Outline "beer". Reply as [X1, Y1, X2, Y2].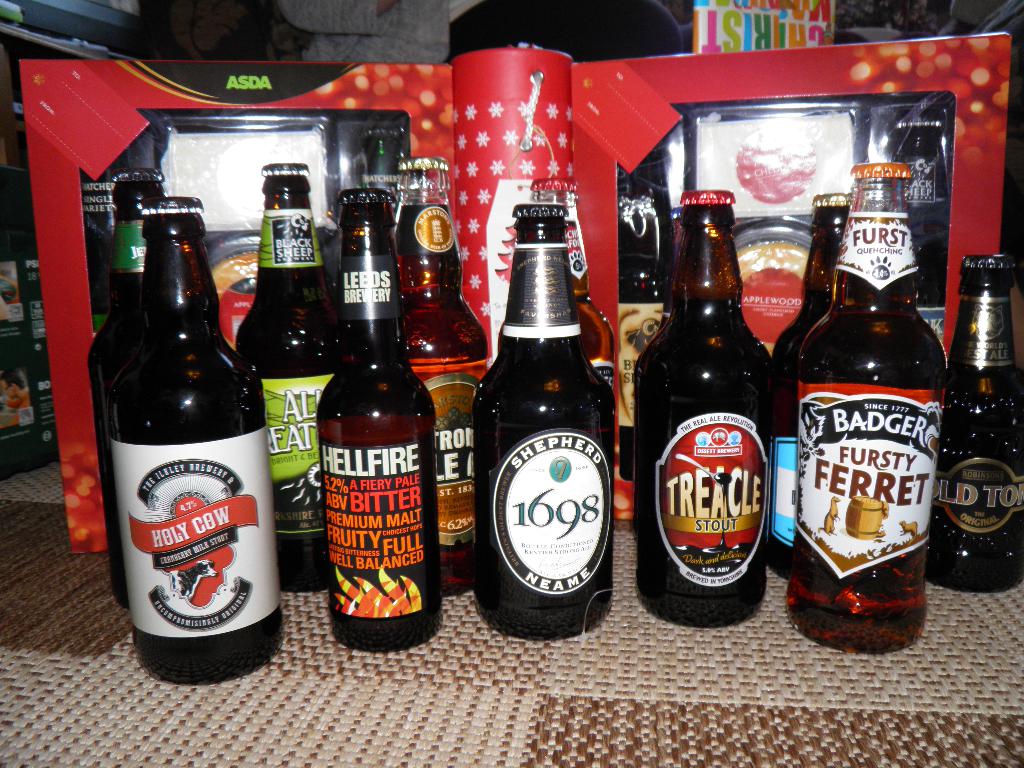
[757, 188, 843, 589].
